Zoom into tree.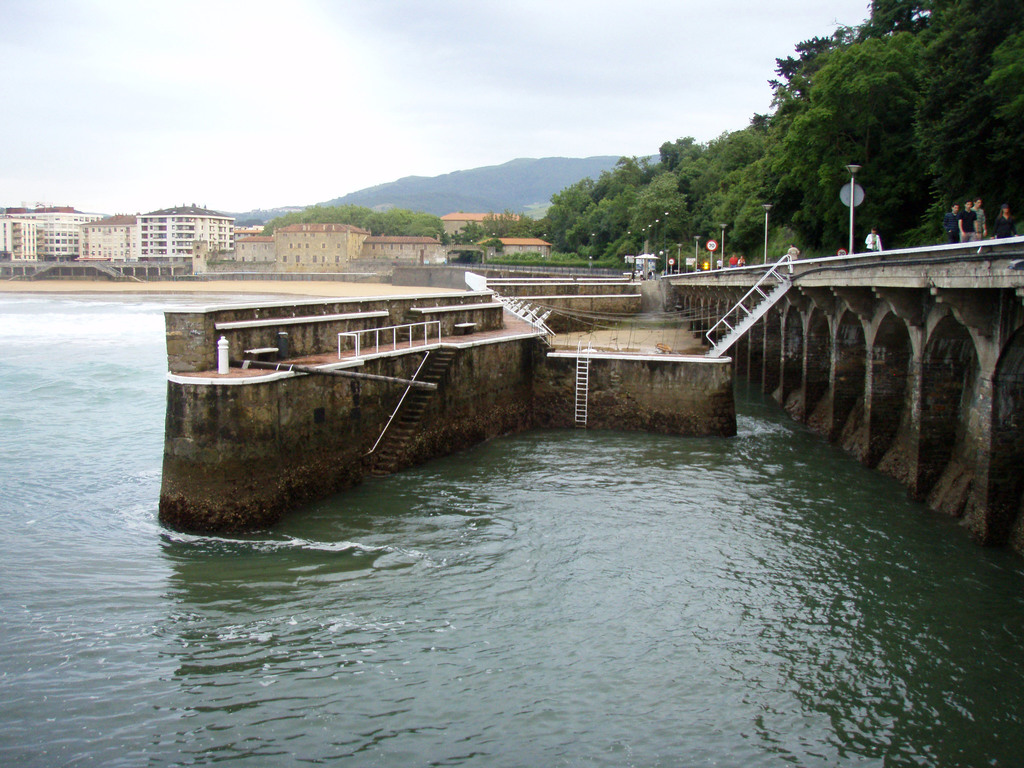
Zoom target: (x1=313, y1=154, x2=539, y2=225).
